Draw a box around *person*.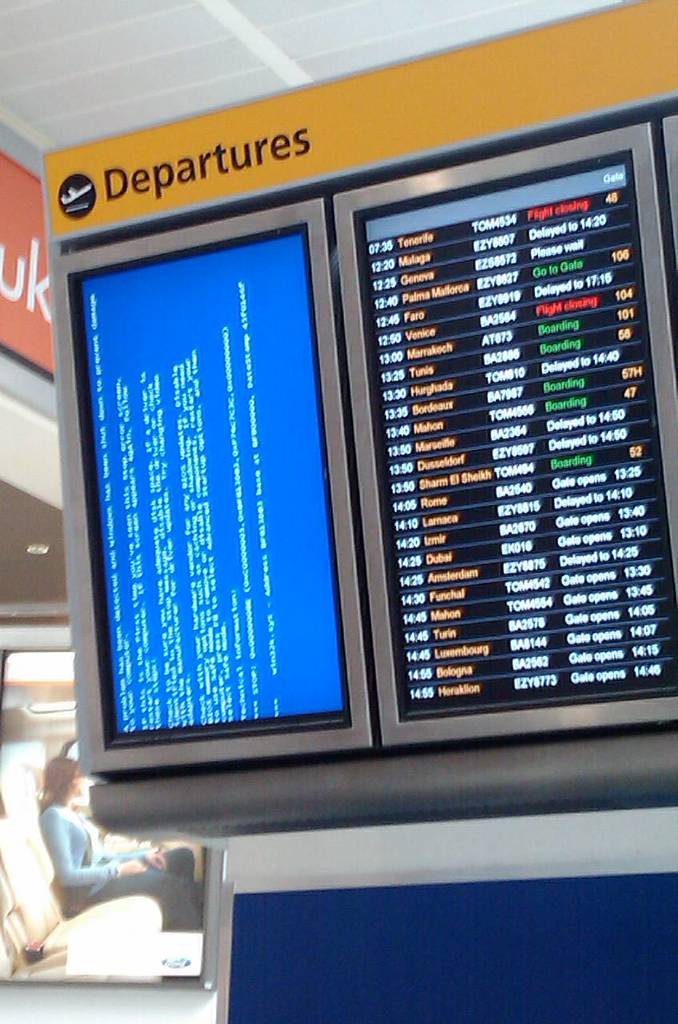
pyautogui.locateOnScreen(35, 755, 203, 930).
